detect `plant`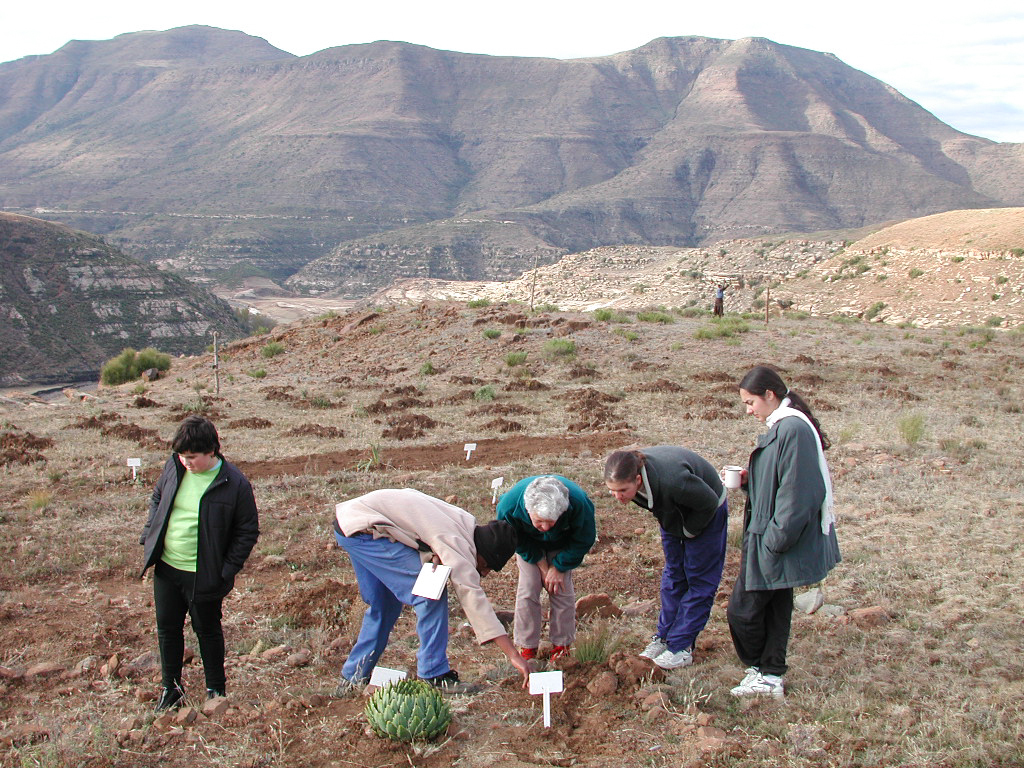
box(466, 389, 501, 408)
